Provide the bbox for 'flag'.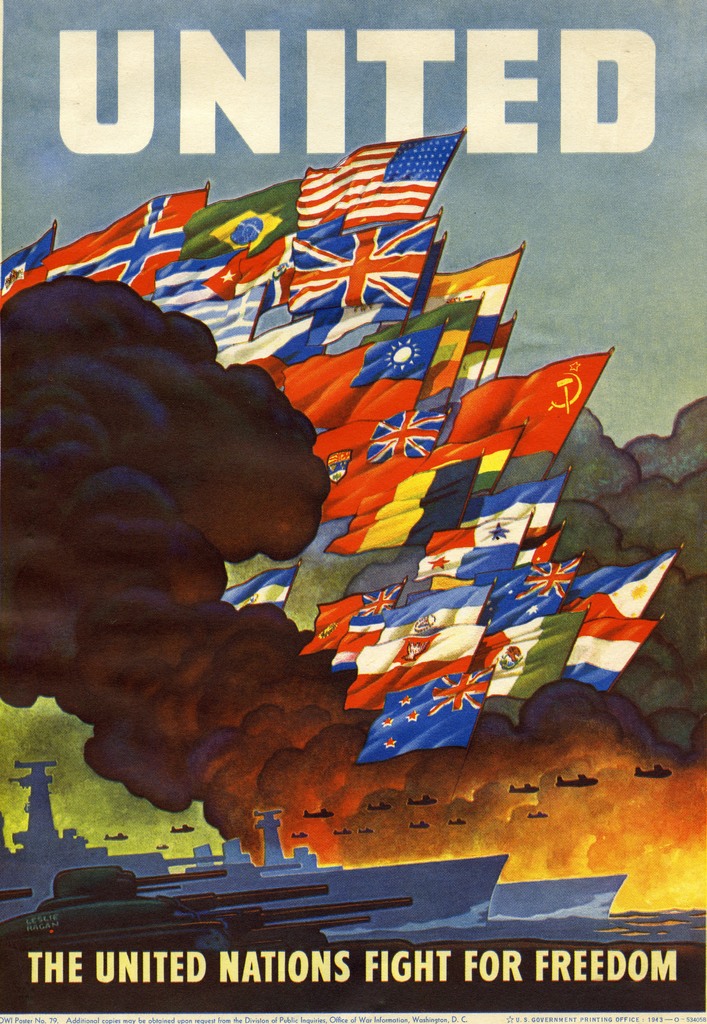
[left=322, top=458, right=488, bottom=550].
